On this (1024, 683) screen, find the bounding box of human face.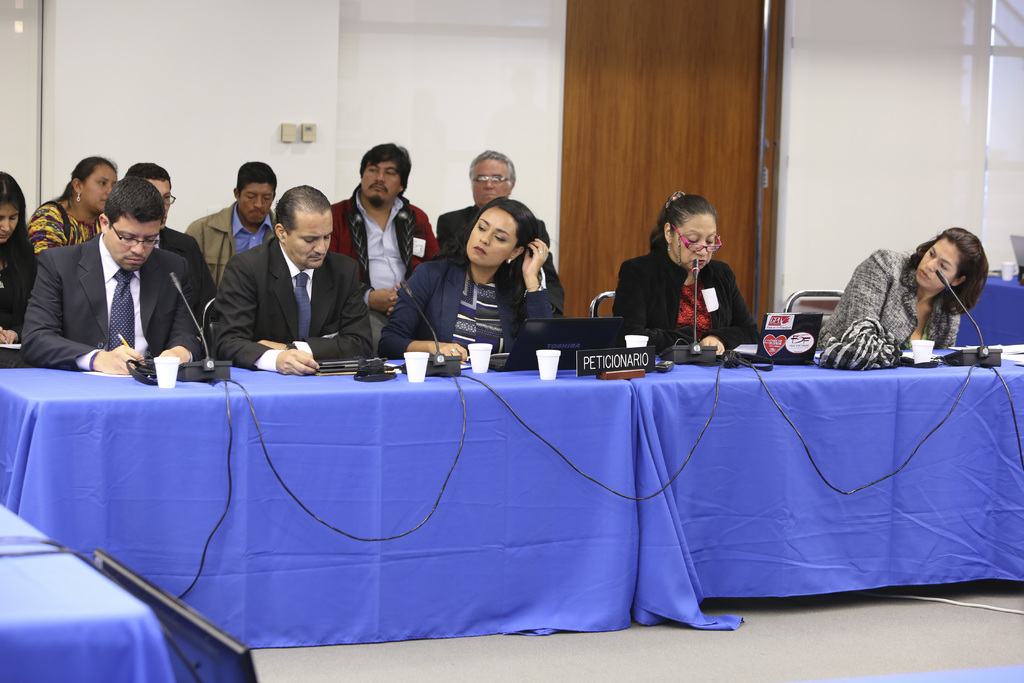
Bounding box: [916,242,960,288].
